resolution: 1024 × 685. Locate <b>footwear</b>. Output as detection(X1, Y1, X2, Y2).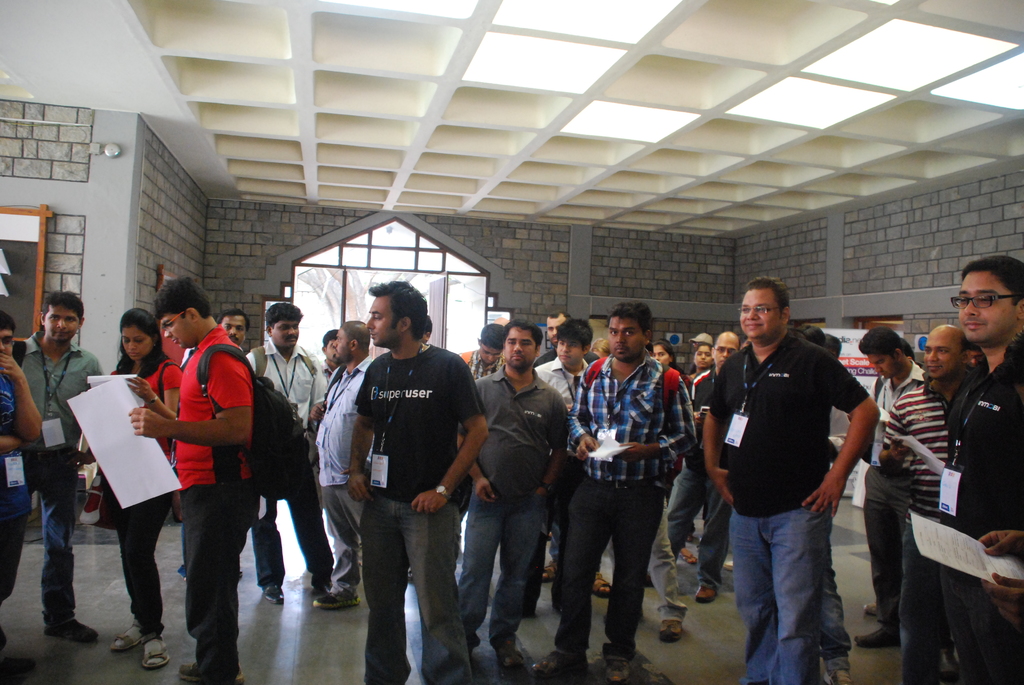
detection(588, 567, 615, 599).
